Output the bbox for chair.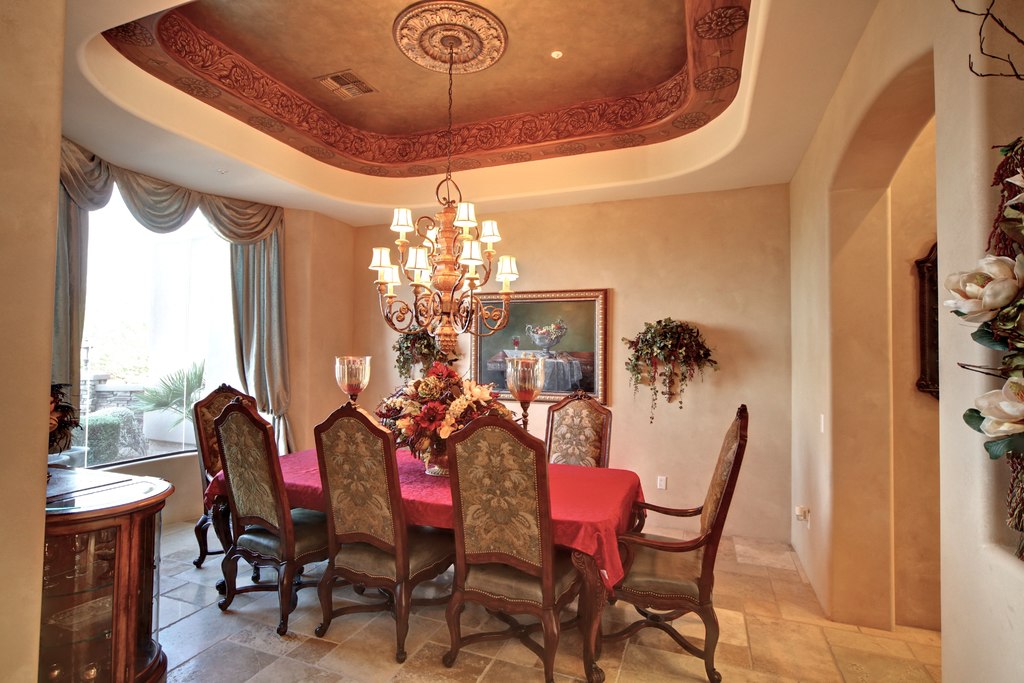
bbox=(314, 399, 458, 667).
